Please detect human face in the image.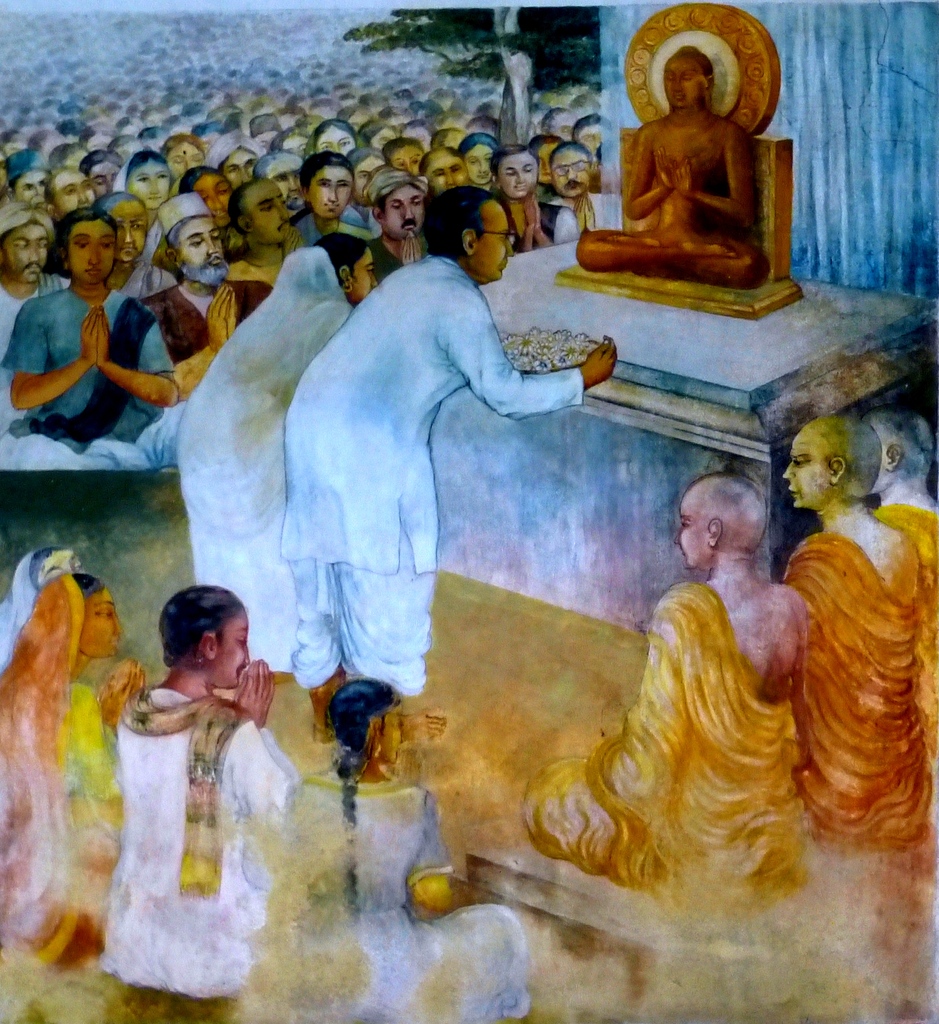
(x1=87, y1=166, x2=120, y2=198).
